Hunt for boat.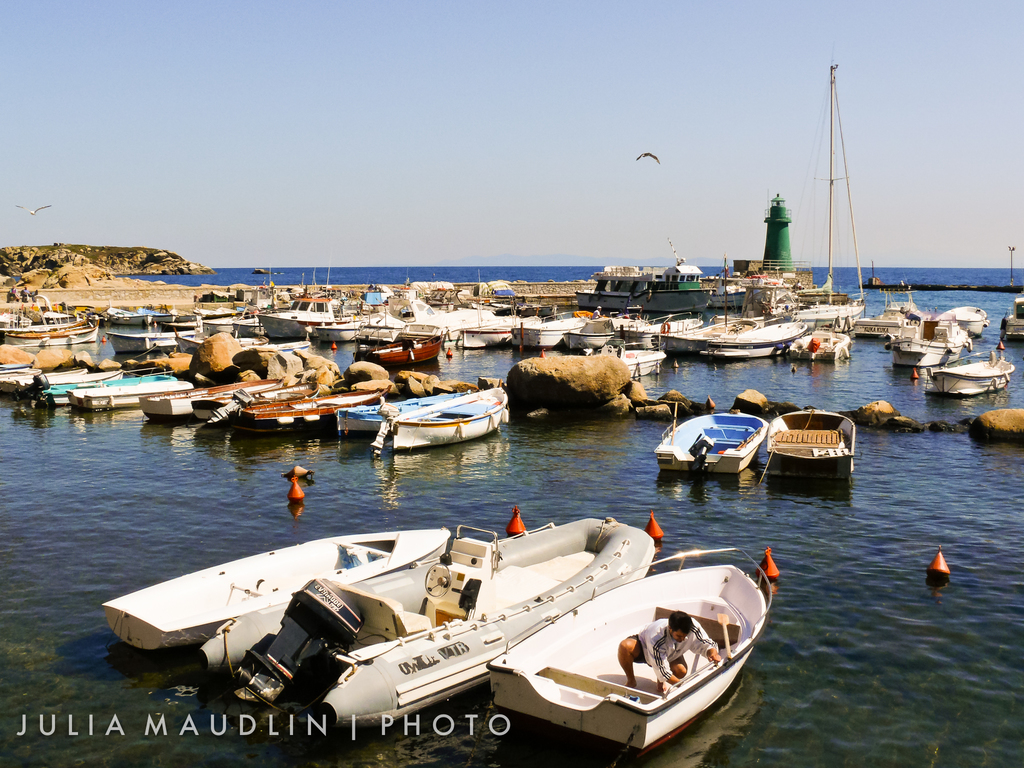
Hunted down at 316/318/373/343.
